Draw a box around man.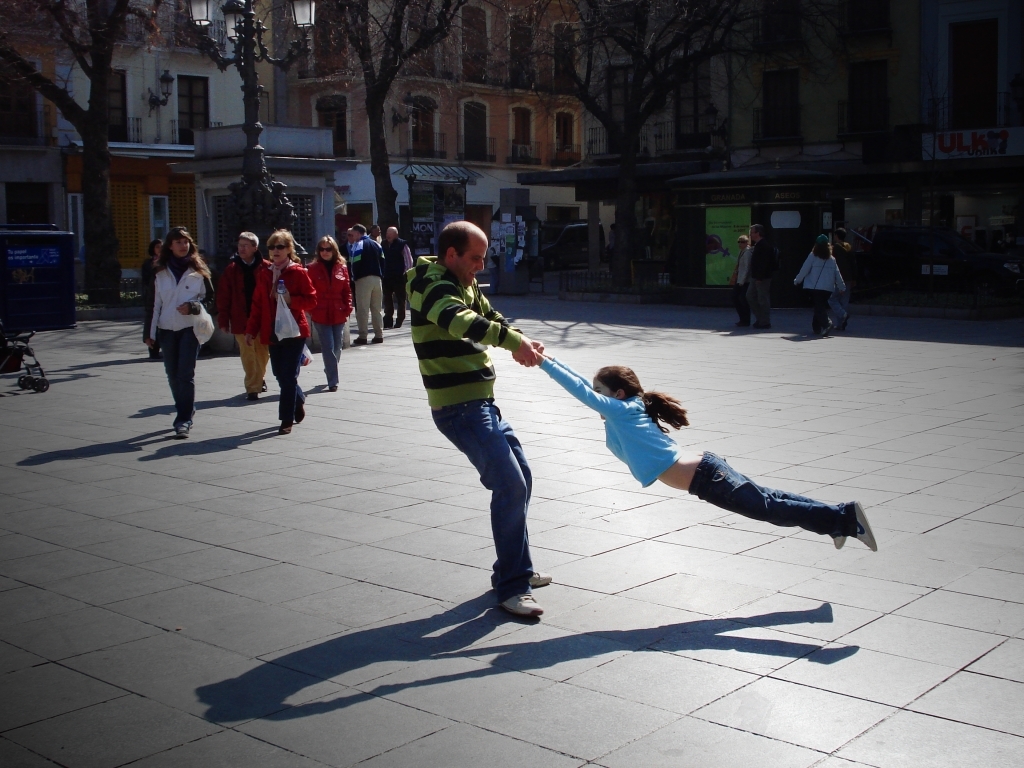
Rect(346, 224, 384, 344).
